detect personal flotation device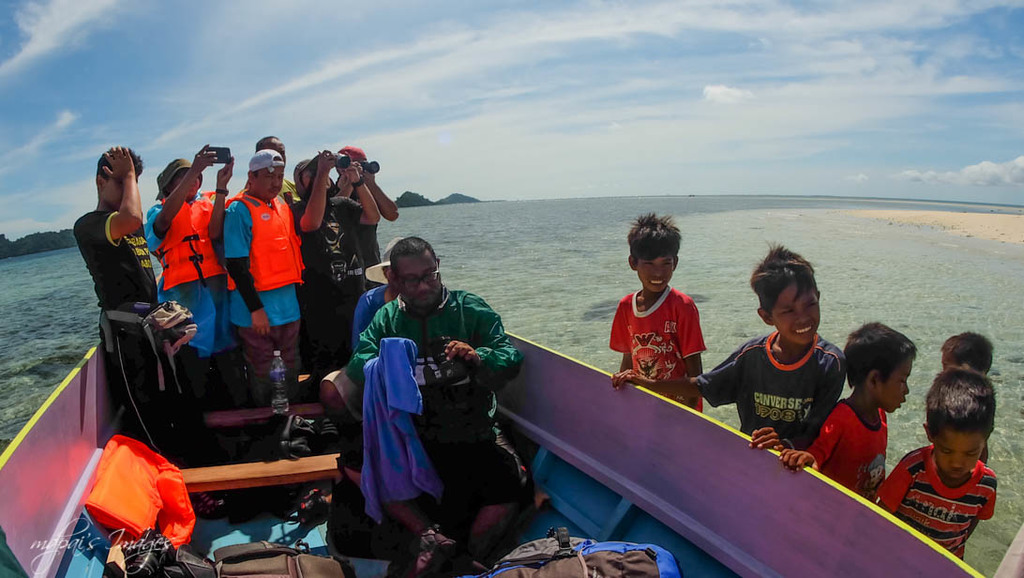
l=219, t=186, r=305, b=297
